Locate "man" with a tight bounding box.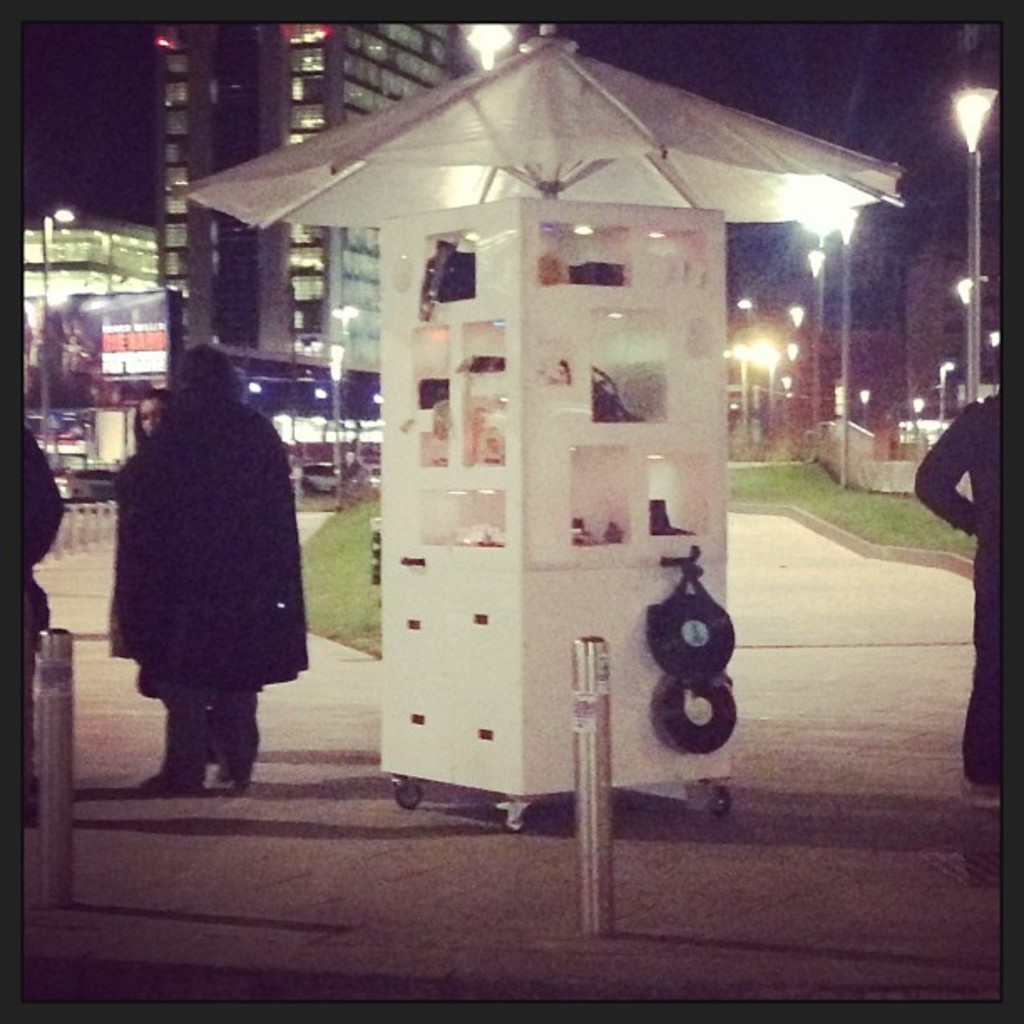
{"x1": 94, "y1": 335, "x2": 336, "y2": 803}.
